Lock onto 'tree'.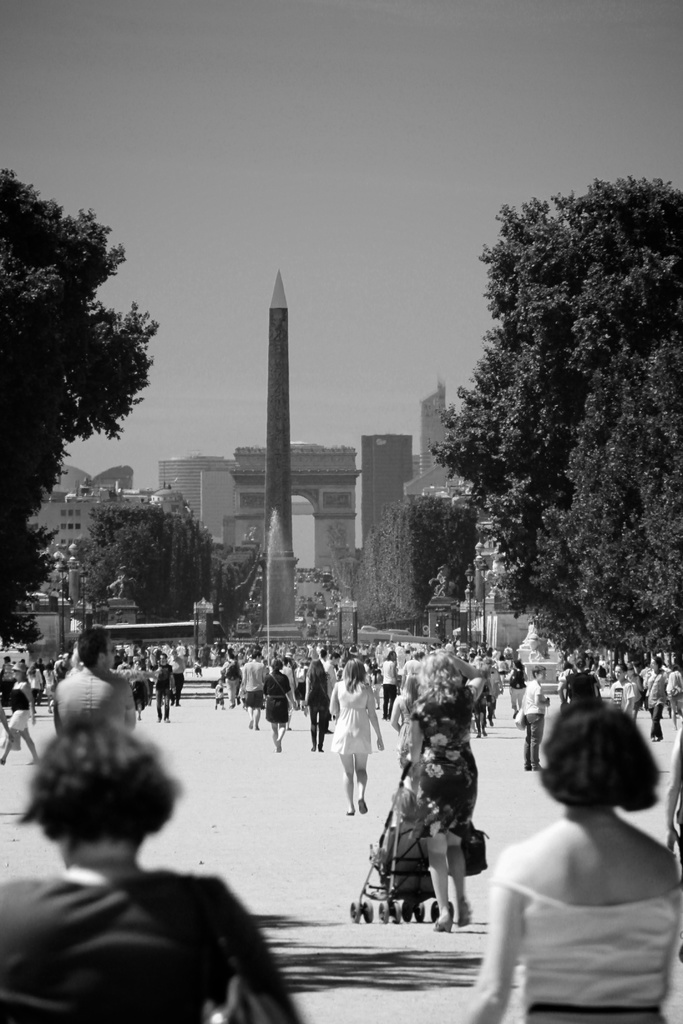
Locked: box=[422, 160, 670, 706].
